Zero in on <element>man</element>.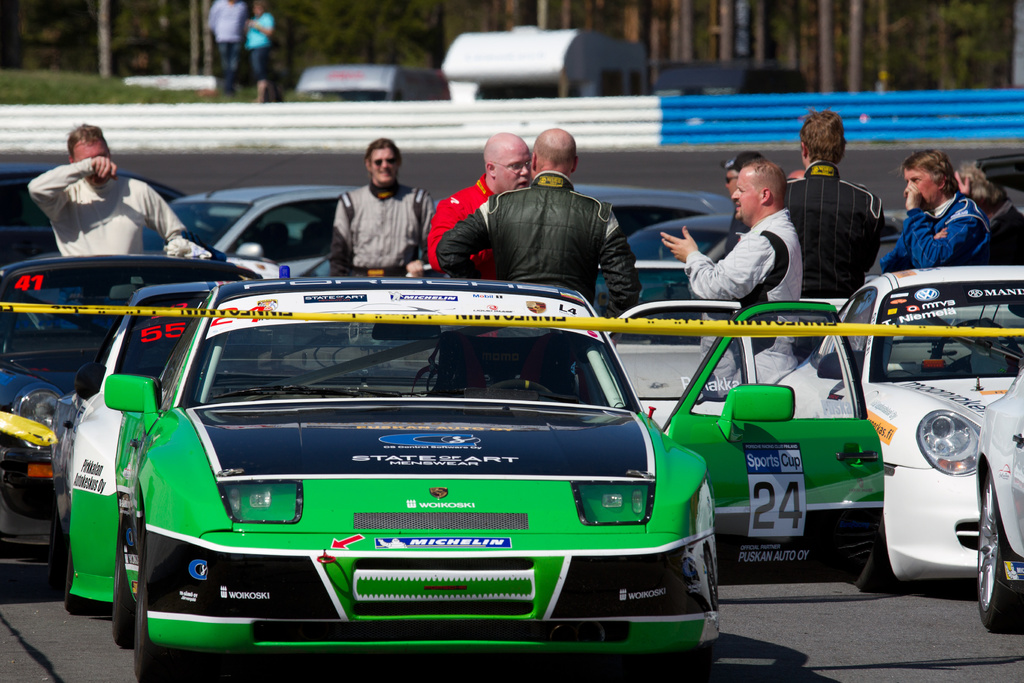
Zeroed in: Rect(17, 135, 209, 265).
